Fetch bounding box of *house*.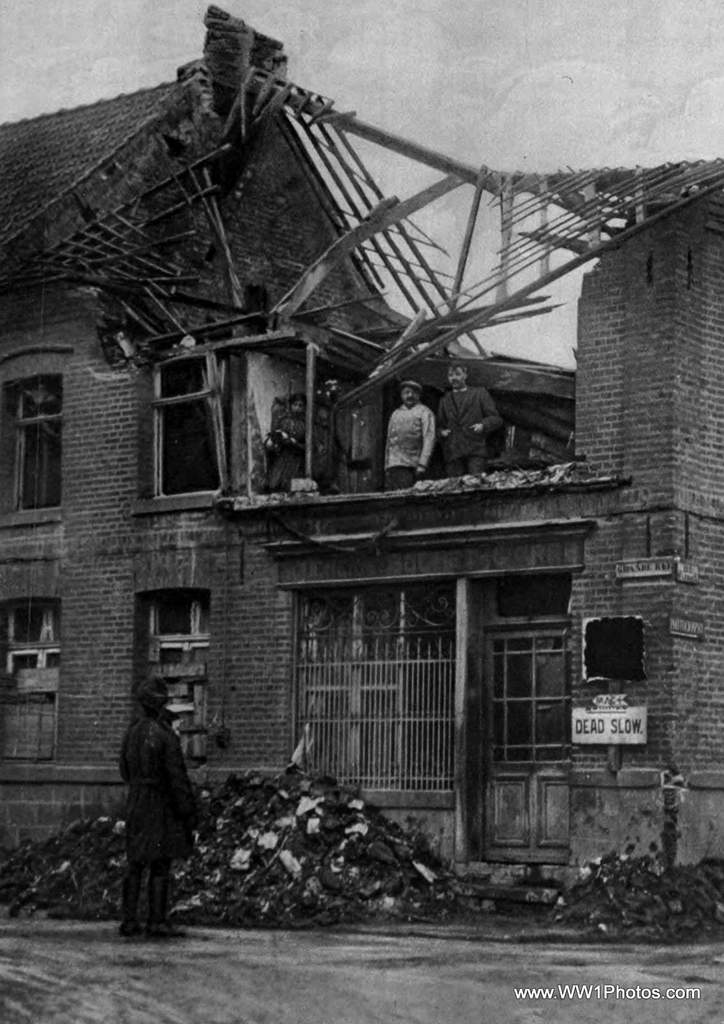
Bbox: bbox(0, 4, 723, 909).
